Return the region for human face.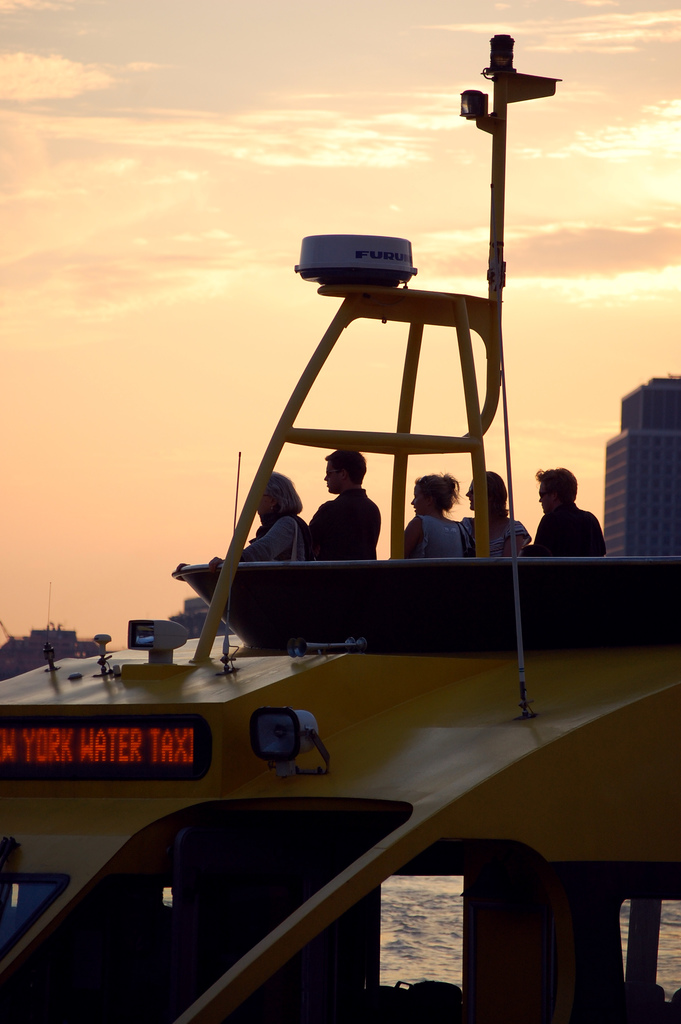
537,482,549,515.
